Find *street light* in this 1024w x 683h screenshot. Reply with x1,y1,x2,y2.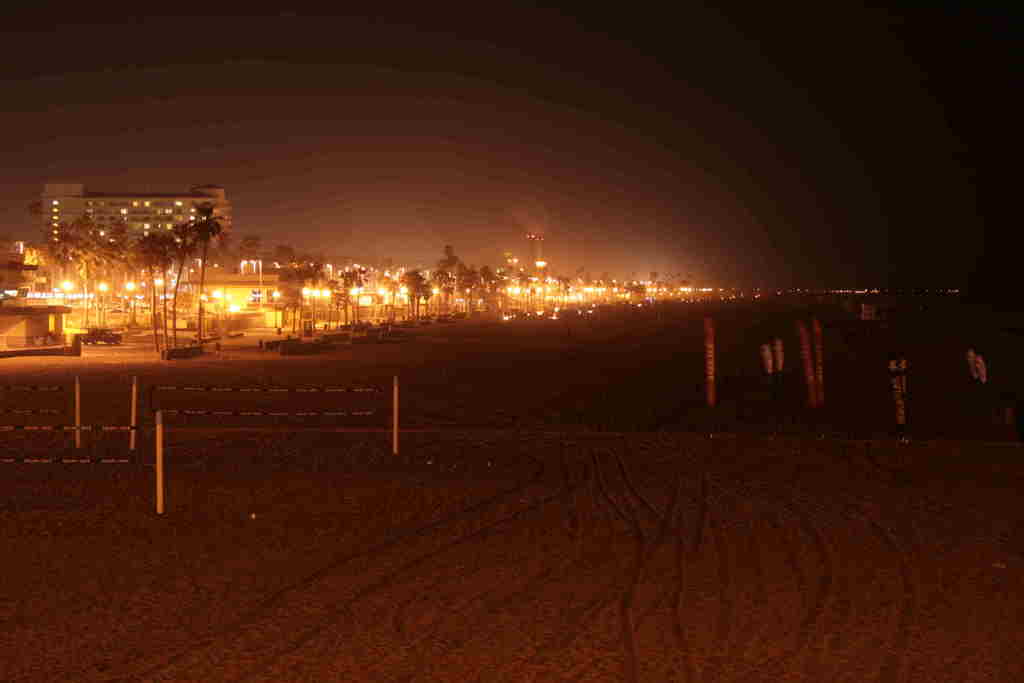
221,292,232,315.
